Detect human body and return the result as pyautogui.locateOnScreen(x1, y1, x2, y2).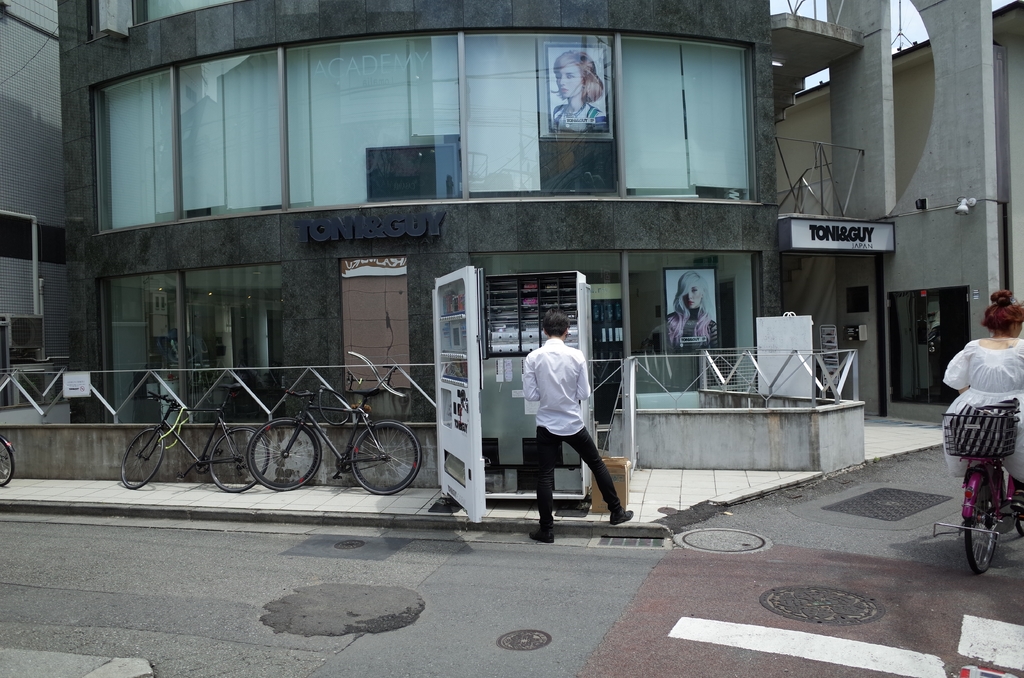
pyautogui.locateOnScreen(509, 309, 627, 533).
